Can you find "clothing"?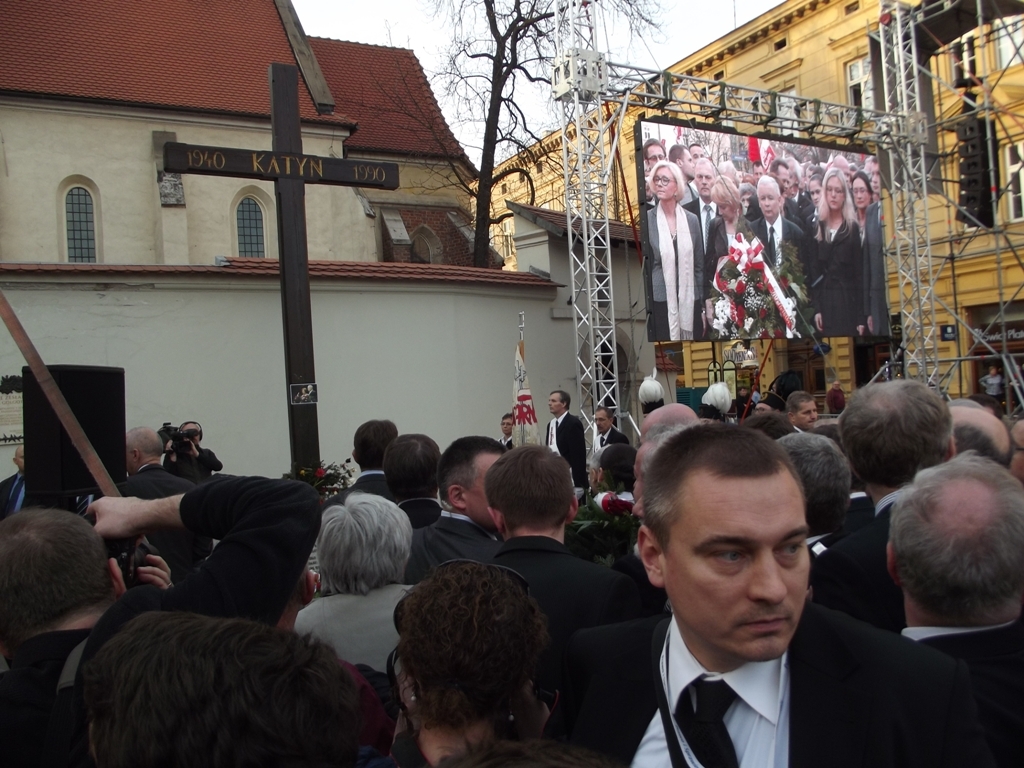
Yes, bounding box: locate(65, 595, 387, 757).
